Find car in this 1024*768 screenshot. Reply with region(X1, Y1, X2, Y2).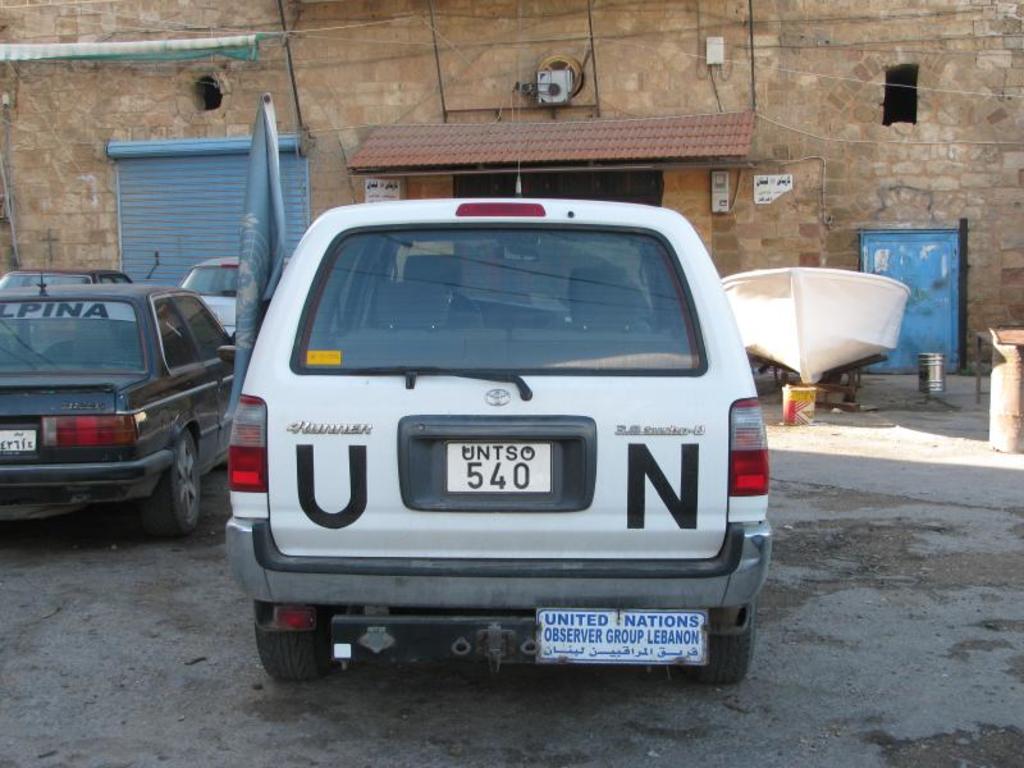
region(0, 270, 234, 540).
